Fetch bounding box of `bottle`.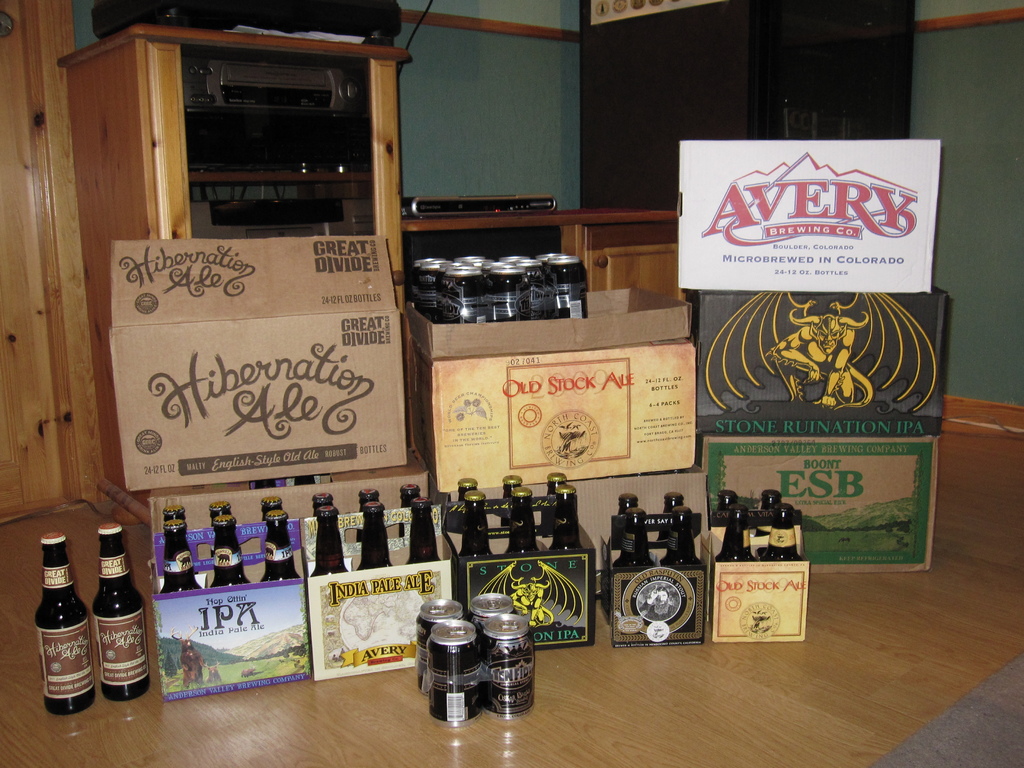
Bbox: locate(717, 504, 755, 562).
